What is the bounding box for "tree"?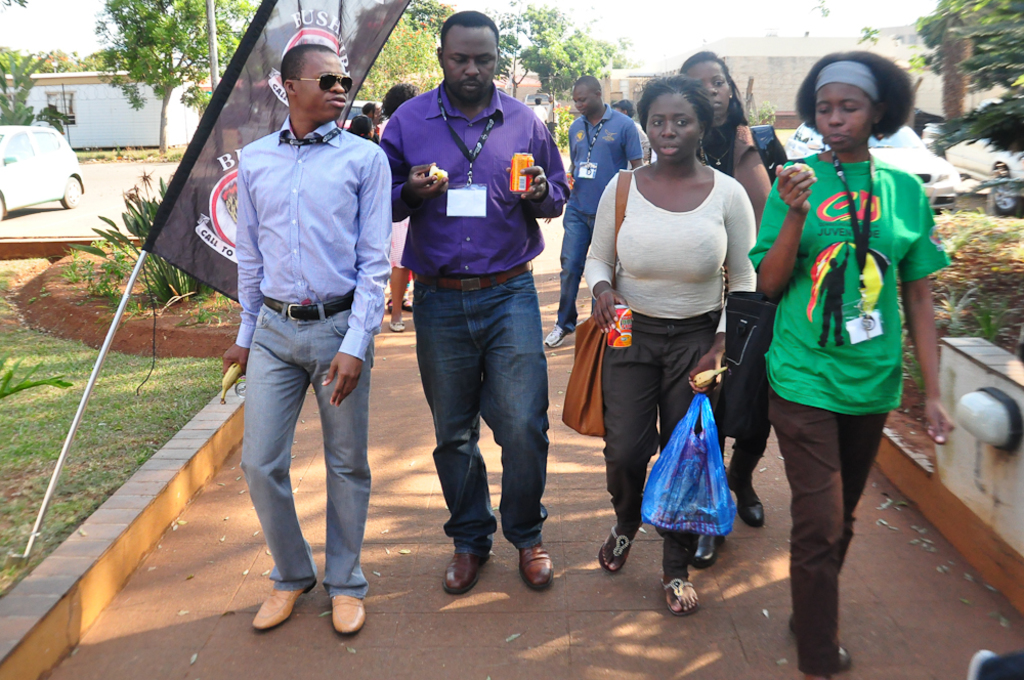
bbox=[482, 0, 537, 97].
